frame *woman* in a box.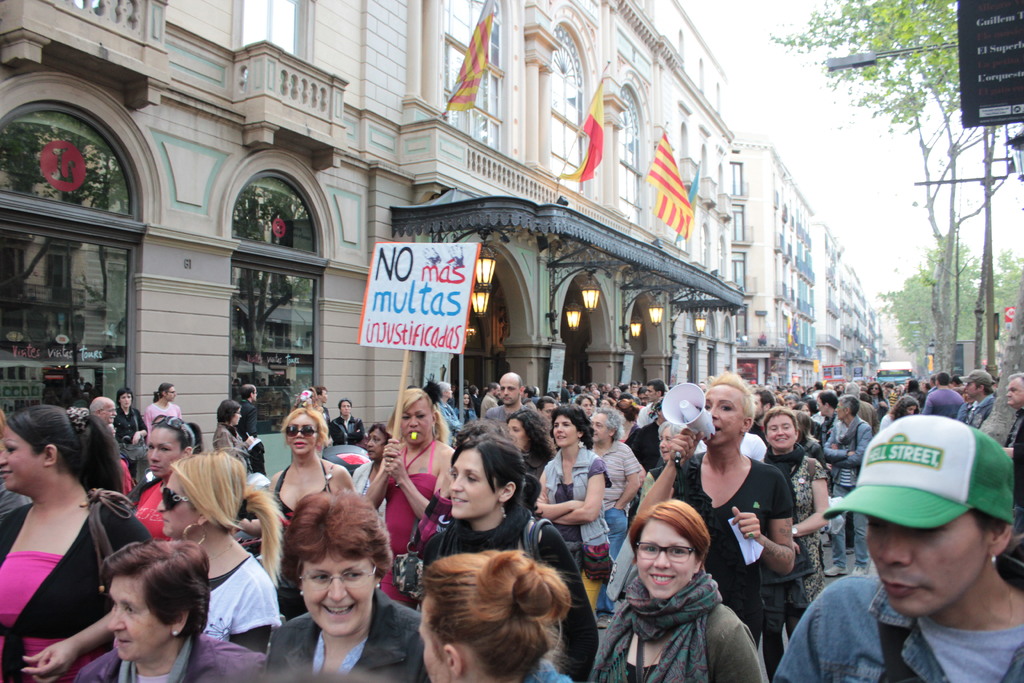
<box>0,399,129,675</box>.
